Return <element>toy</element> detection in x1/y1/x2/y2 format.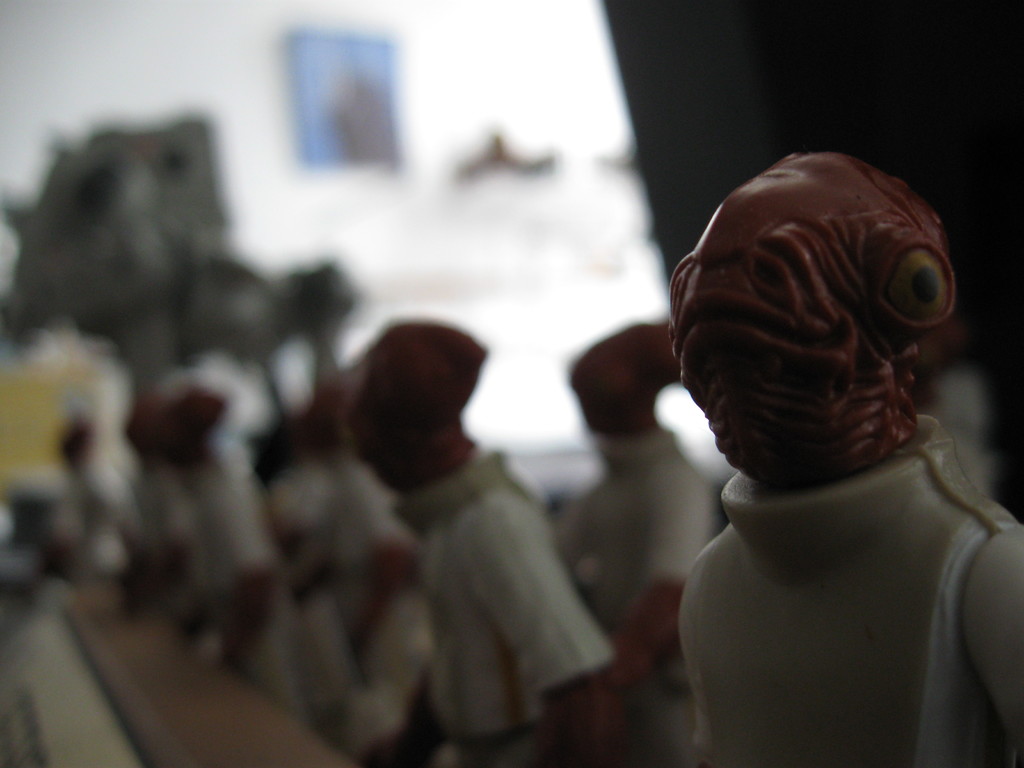
50/414/152/600.
